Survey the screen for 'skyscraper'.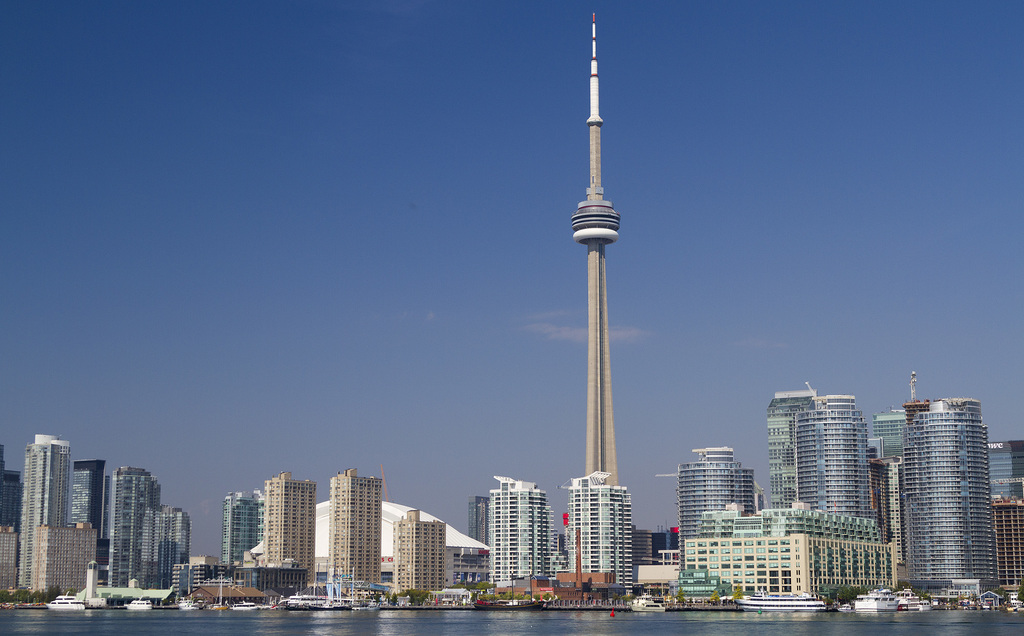
Survey found: BBox(399, 507, 451, 591).
